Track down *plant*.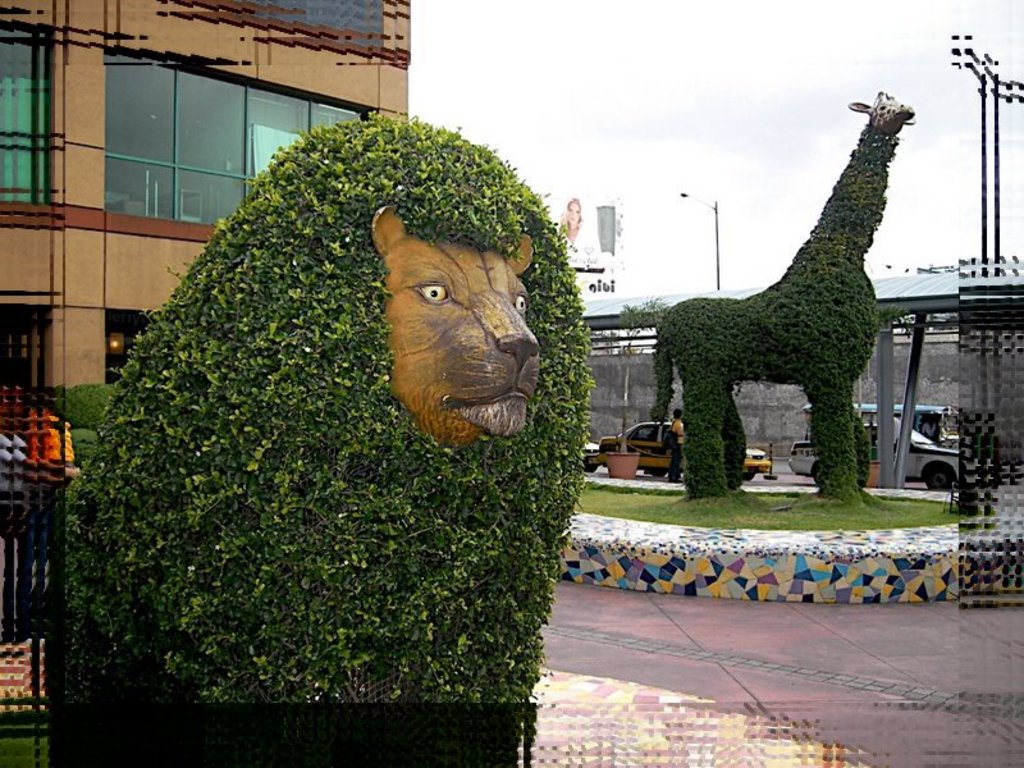
Tracked to {"left": 0, "top": 714, "right": 54, "bottom": 767}.
